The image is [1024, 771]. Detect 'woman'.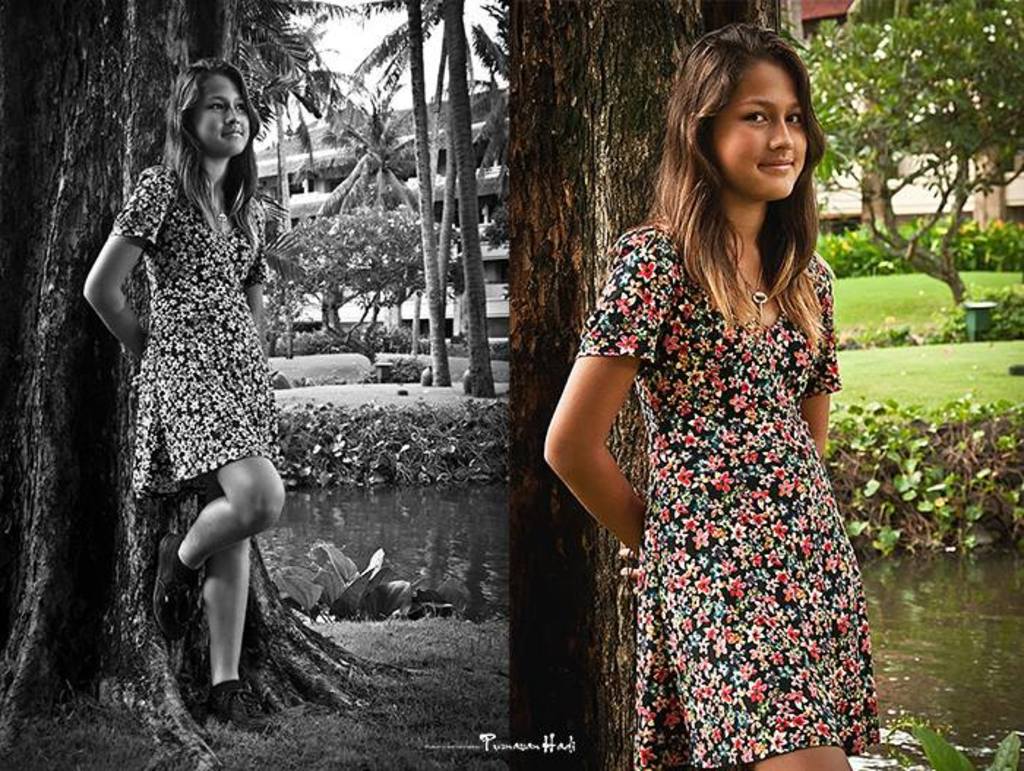
Detection: bbox=[76, 57, 303, 737].
